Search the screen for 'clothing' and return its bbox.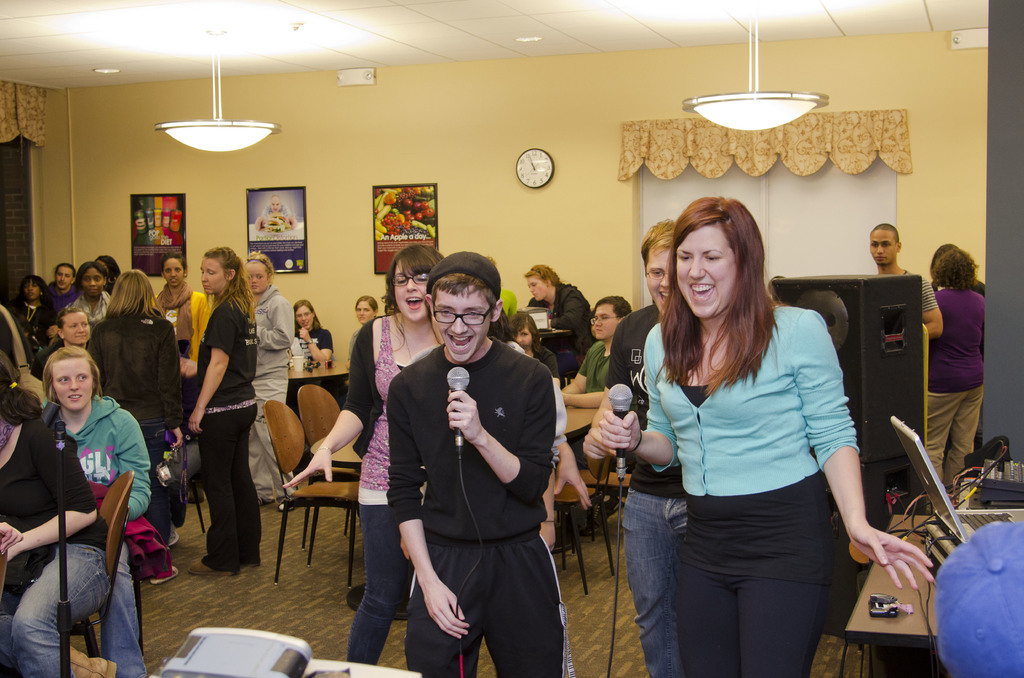
Found: x1=12 y1=296 x2=56 y2=364.
